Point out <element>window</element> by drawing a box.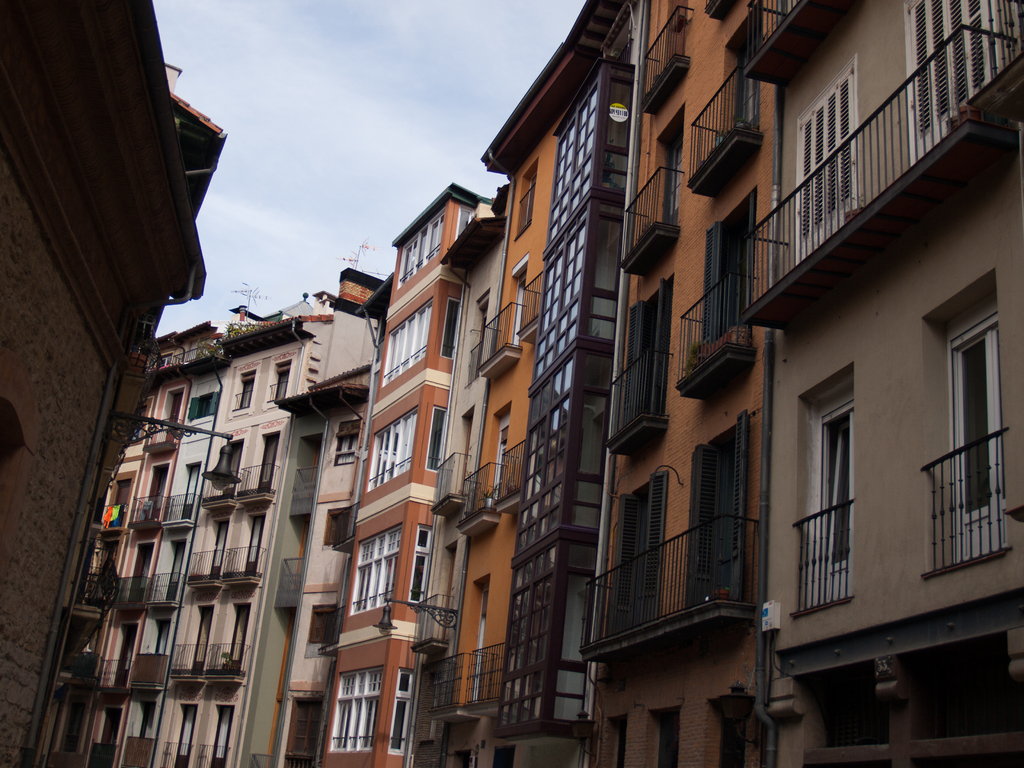
bbox=(330, 664, 384, 751).
